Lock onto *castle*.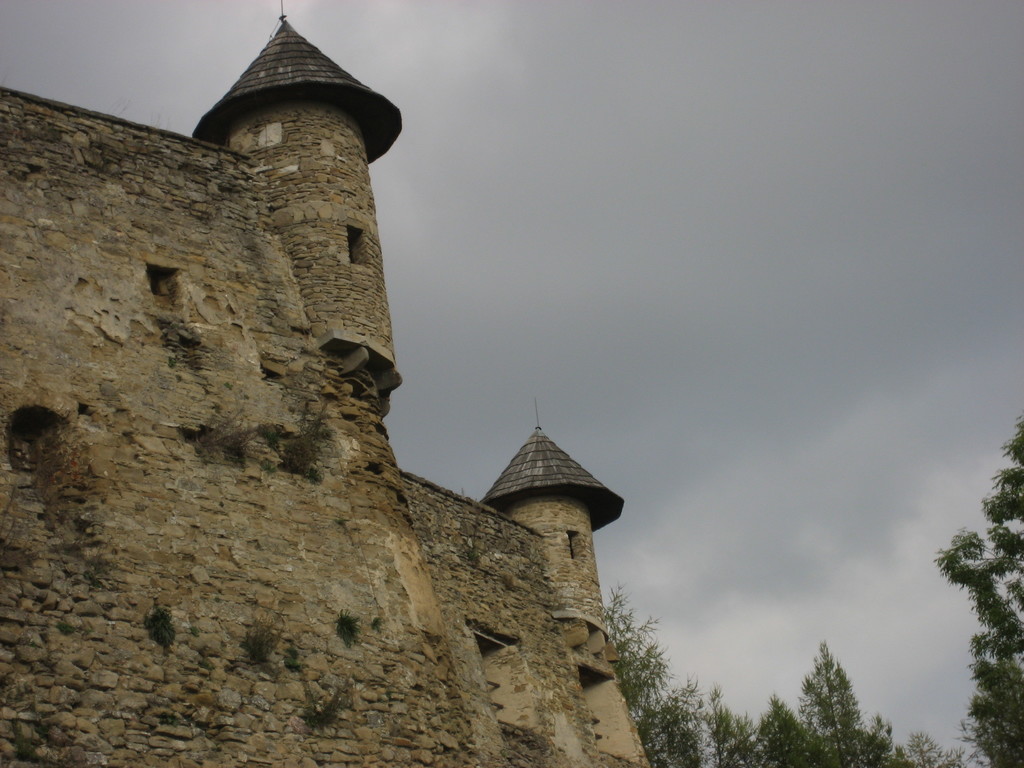
Locked: bbox(12, 35, 760, 723).
